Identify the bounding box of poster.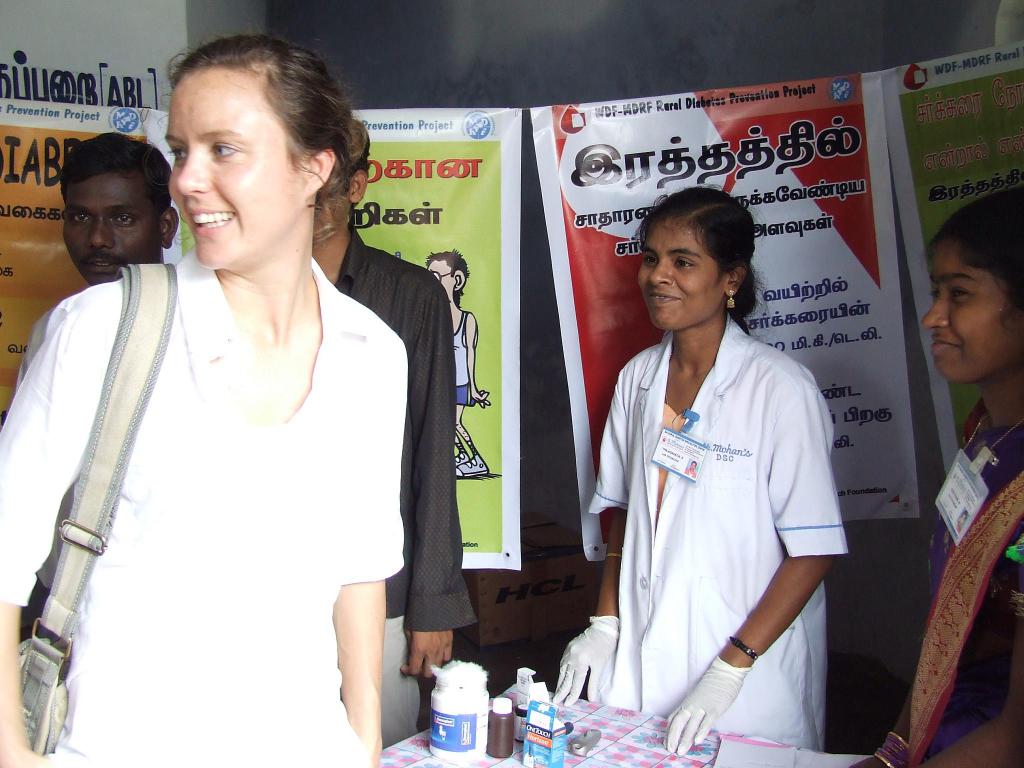
(349, 108, 525, 568).
